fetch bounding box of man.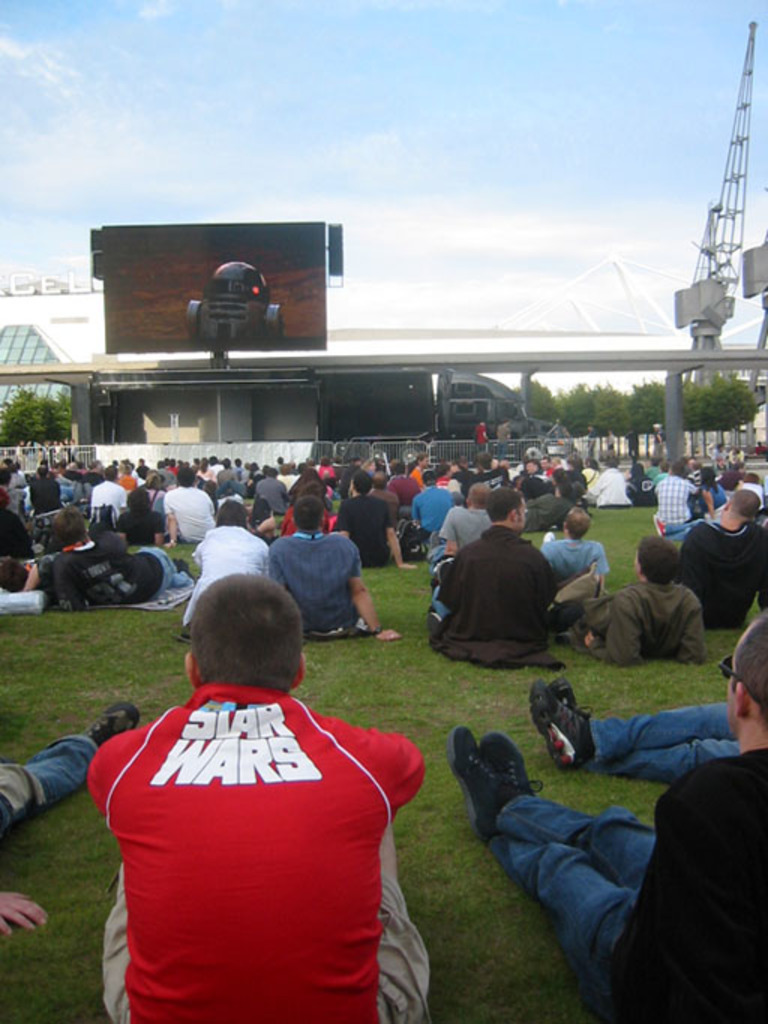
Bbox: <region>42, 510, 192, 595</region>.
